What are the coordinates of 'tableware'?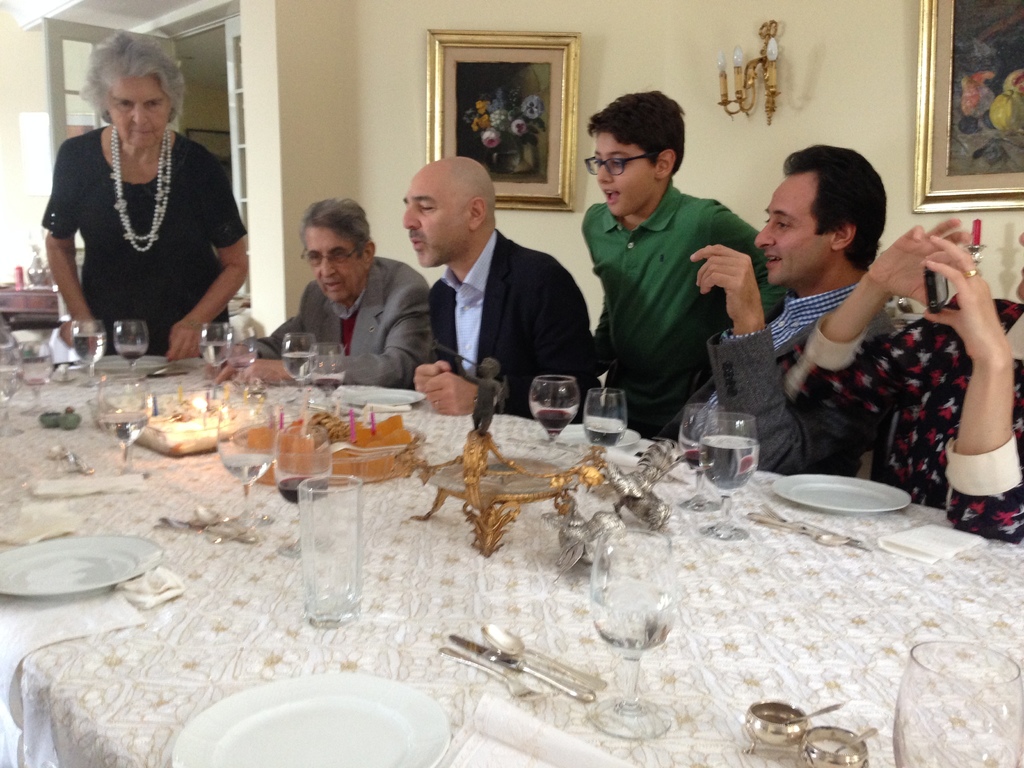
rect(694, 412, 759, 545).
